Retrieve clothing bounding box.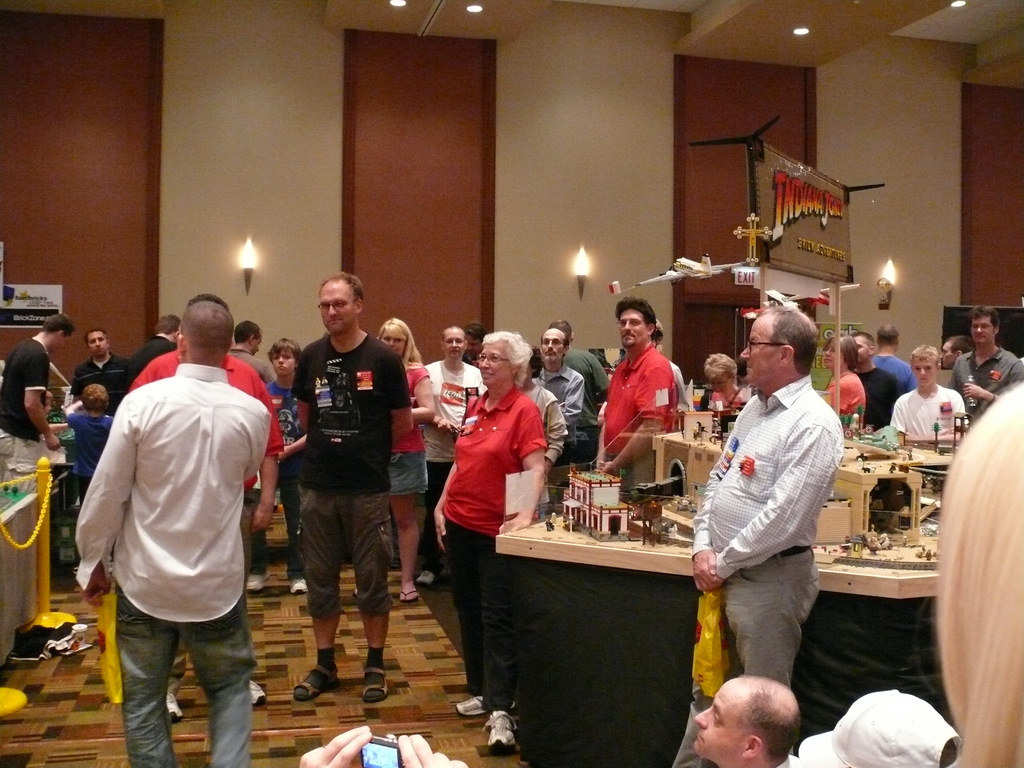
Bounding box: l=57, t=353, r=136, b=418.
